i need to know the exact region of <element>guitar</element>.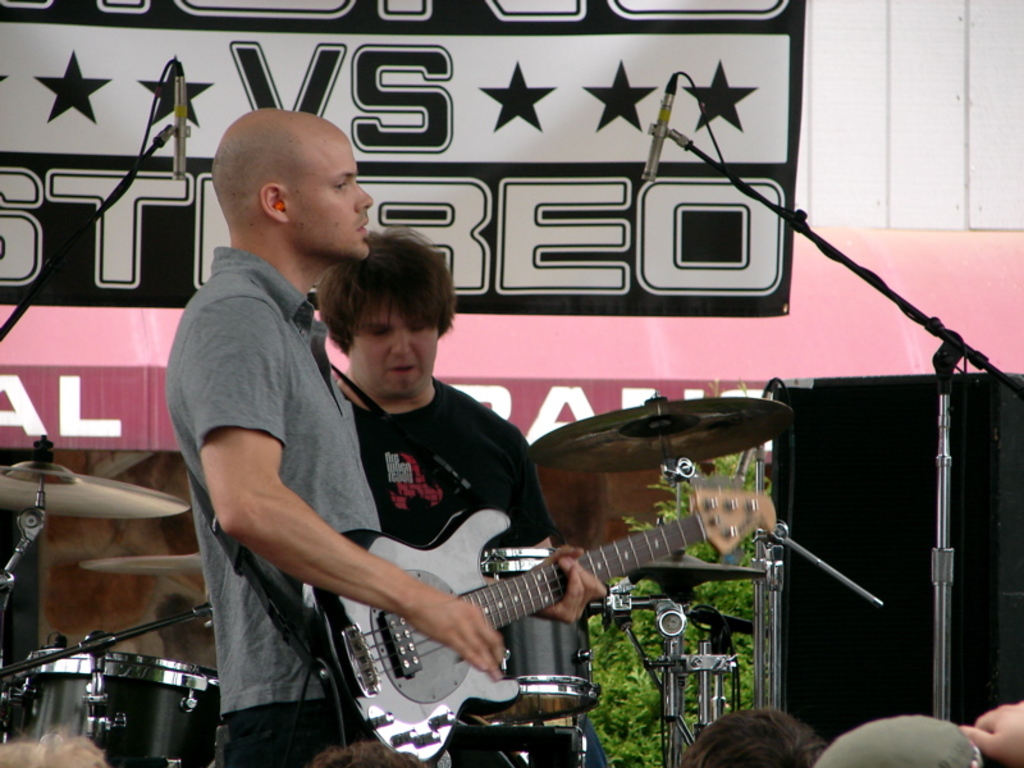
Region: crop(279, 468, 806, 742).
